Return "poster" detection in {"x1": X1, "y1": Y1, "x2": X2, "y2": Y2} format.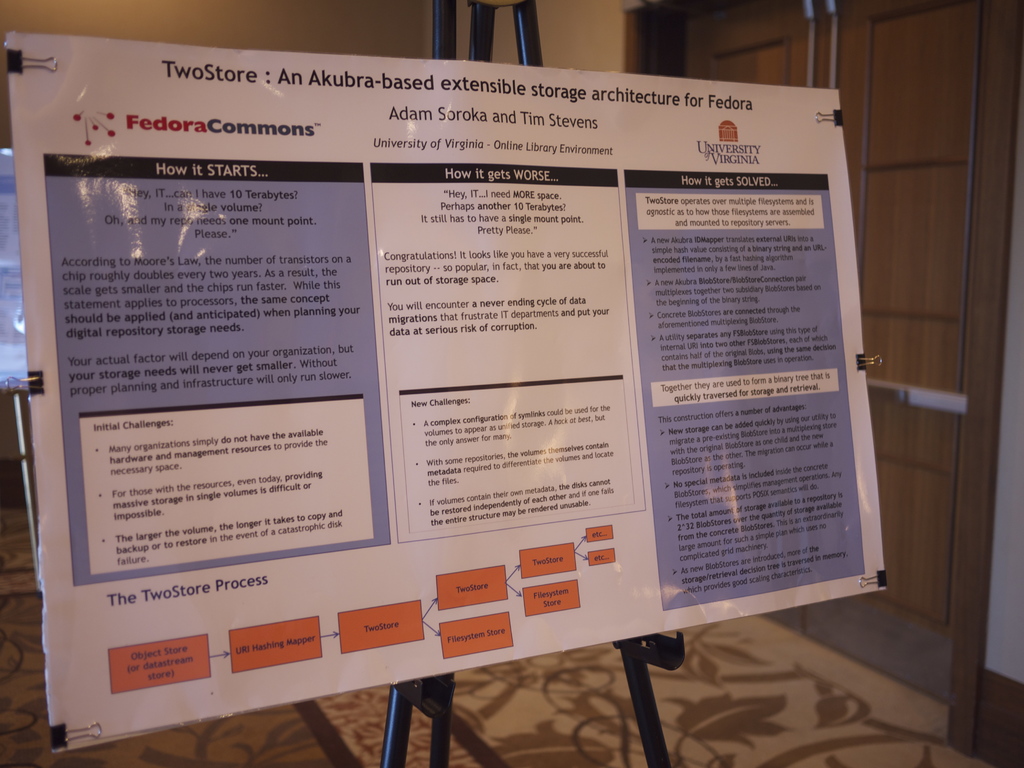
{"x1": 4, "y1": 31, "x2": 888, "y2": 748}.
